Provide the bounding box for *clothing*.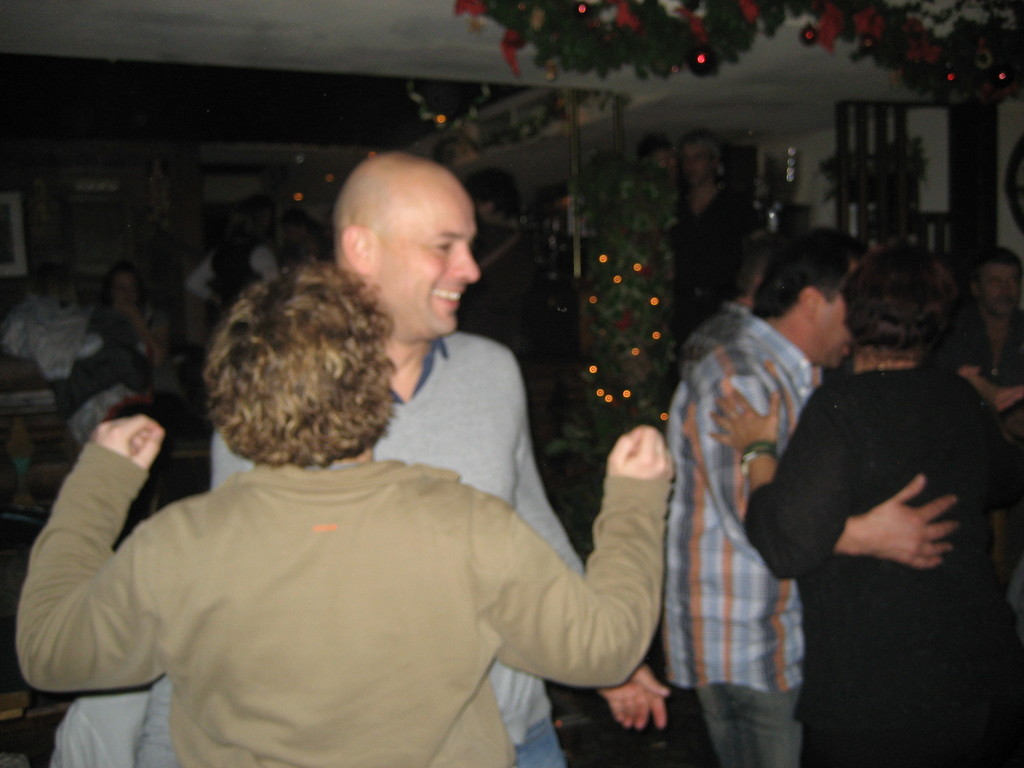
949:294:1015:401.
